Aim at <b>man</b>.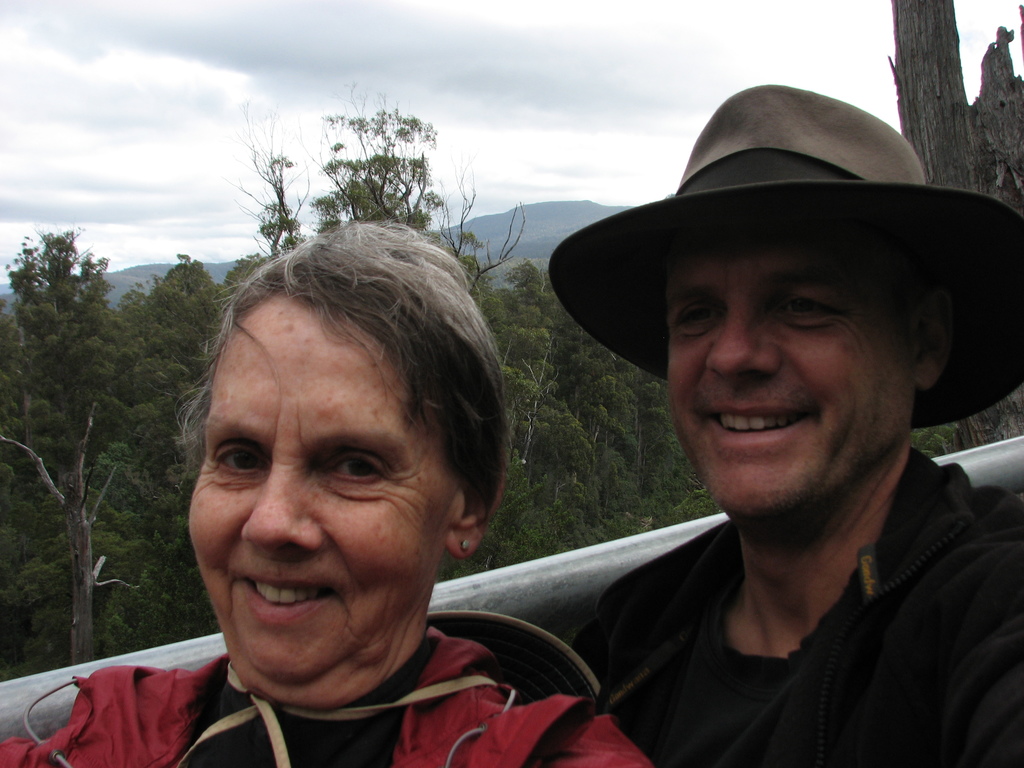
Aimed at crop(571, 86, 1023, 767).
